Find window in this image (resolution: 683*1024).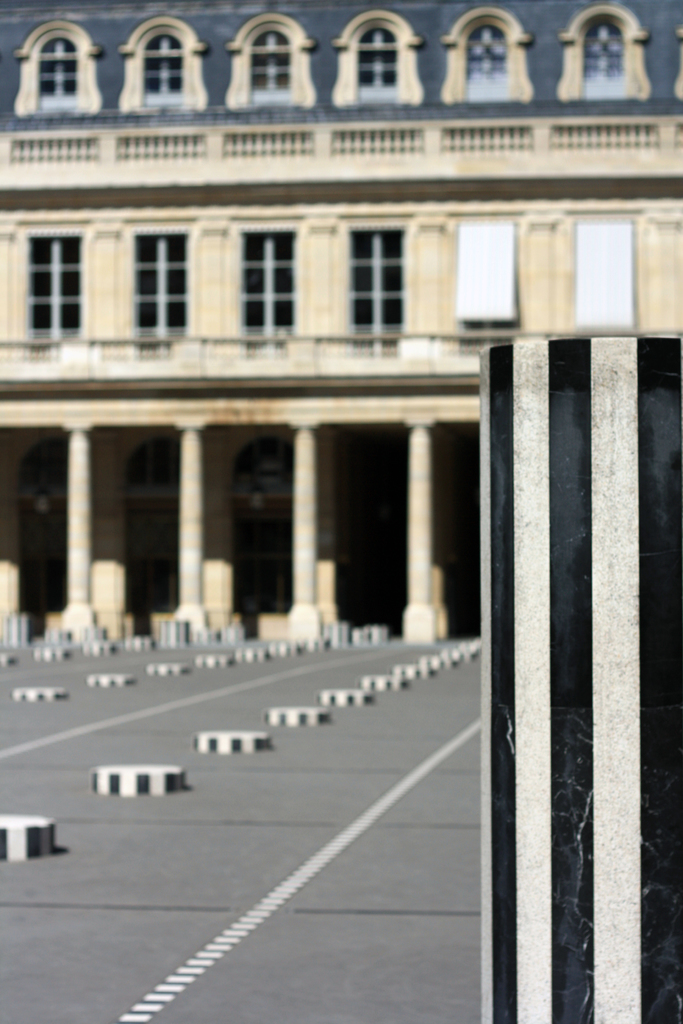
box=[330, 3, 419, 104].
